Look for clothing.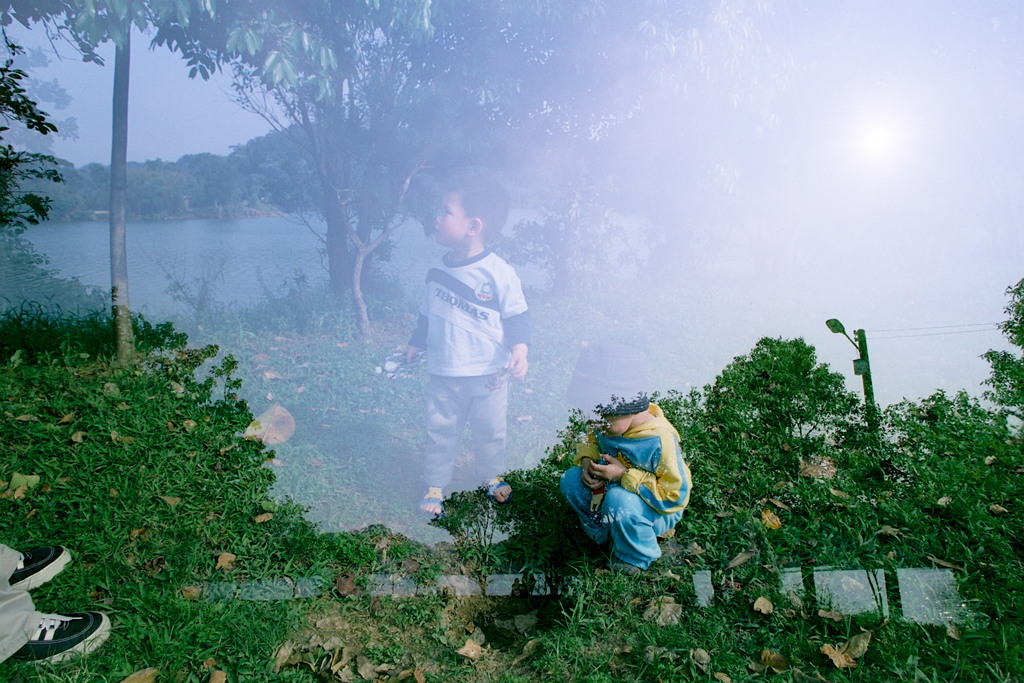
Found: {"left": 0, "top": 537, "right": 39, "bottom": 673}.
